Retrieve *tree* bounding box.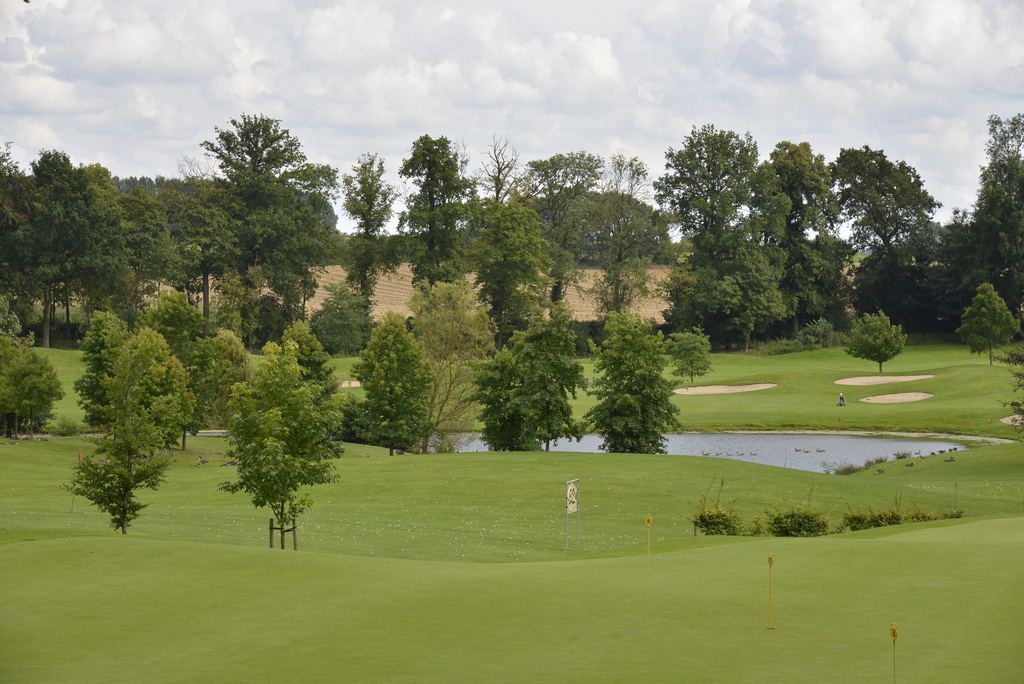
Bounding box: box(0, 295, 66, 439).
